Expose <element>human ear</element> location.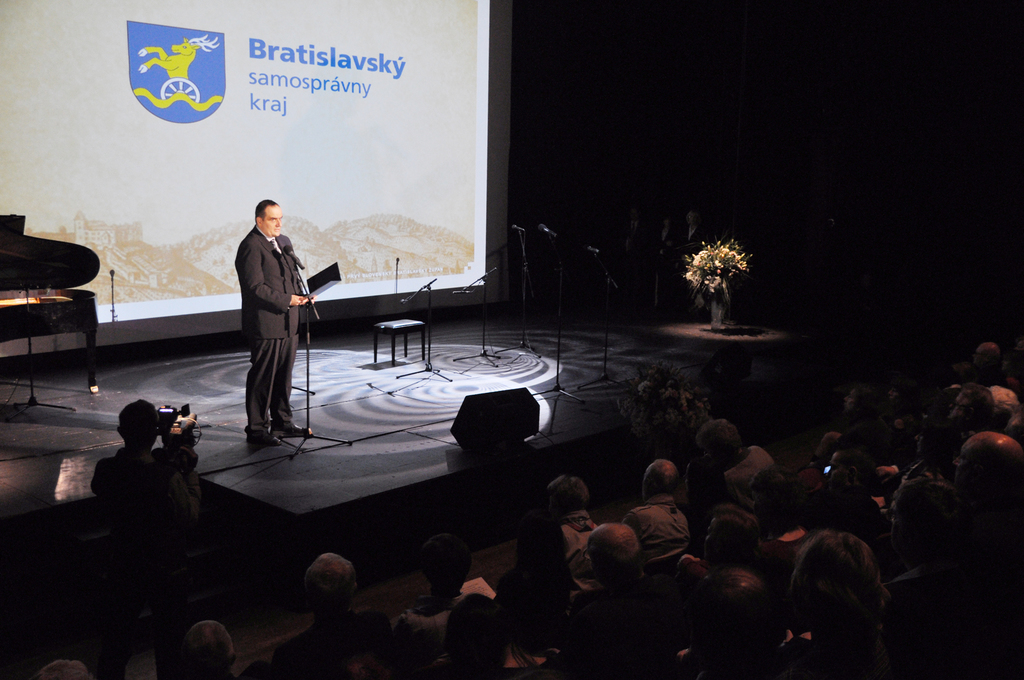
Exposed at detection(254, 215, 265, 229).
